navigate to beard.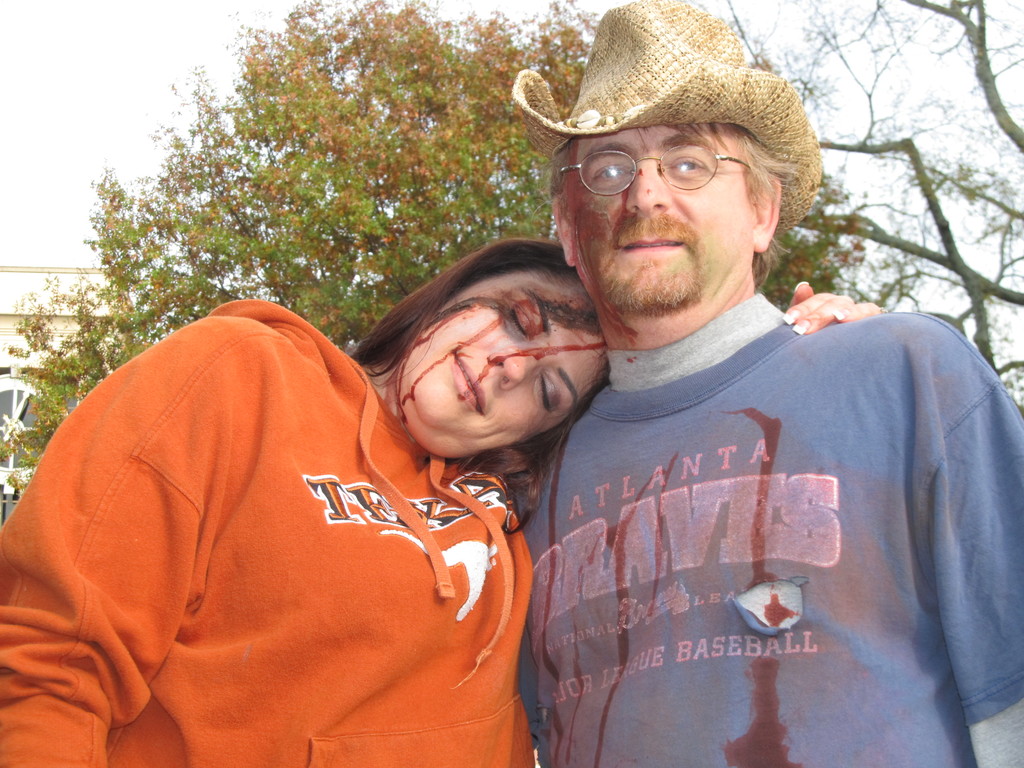
Navigation target: Rect(591, 246, 705, 317).
